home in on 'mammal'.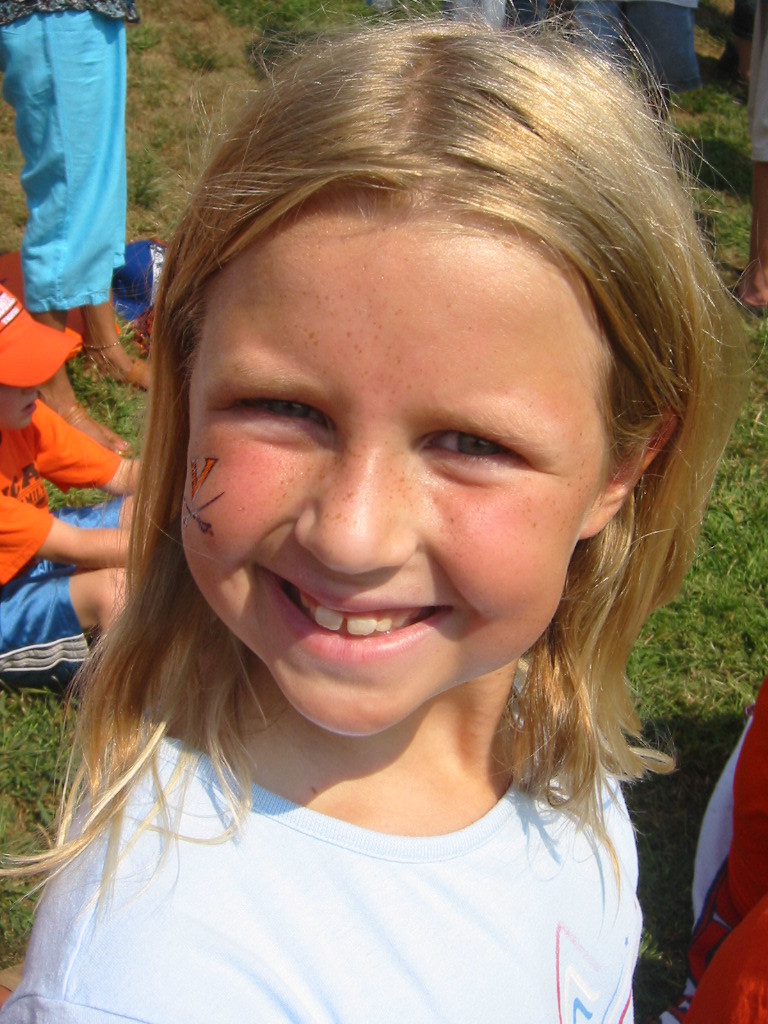
Homed in at <region>528, 0, 709, 235</region>.
